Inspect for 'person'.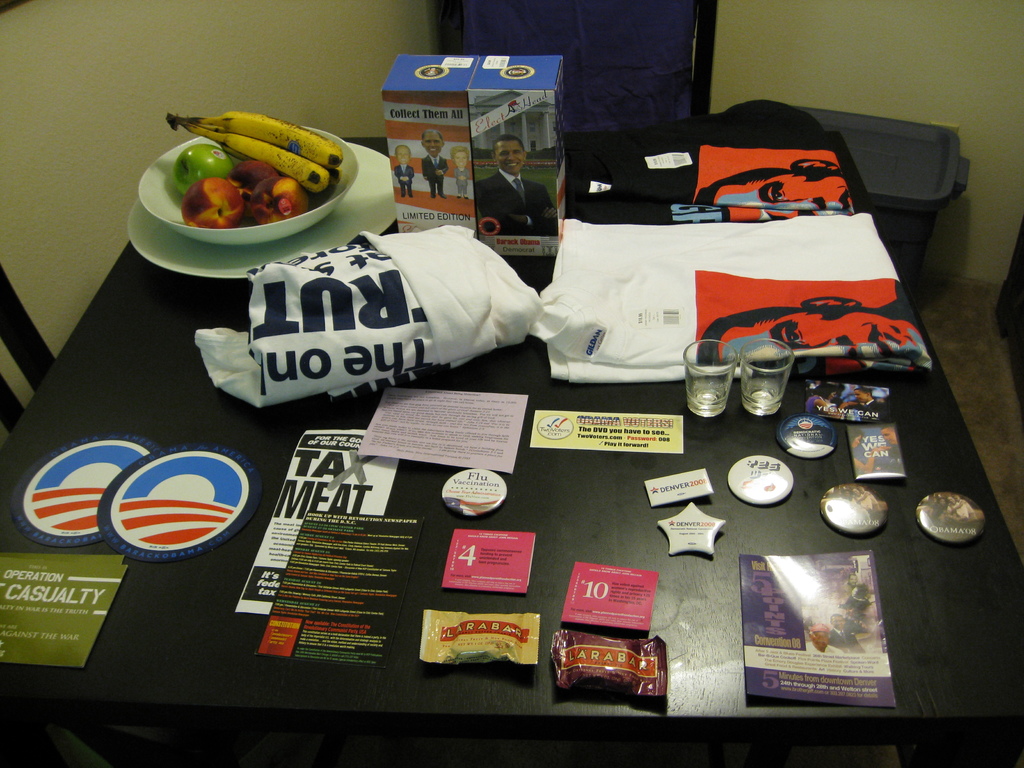
Inspection: rect(847, 385, 883, 415).
